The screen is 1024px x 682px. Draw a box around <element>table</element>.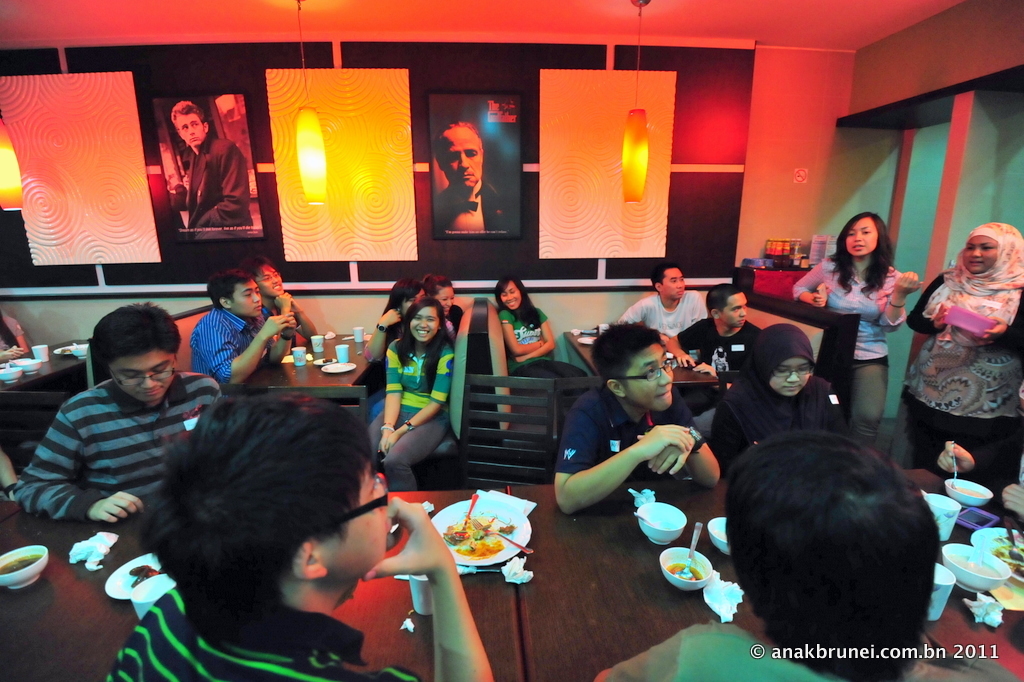
detection(563, 333, 719, 415).
